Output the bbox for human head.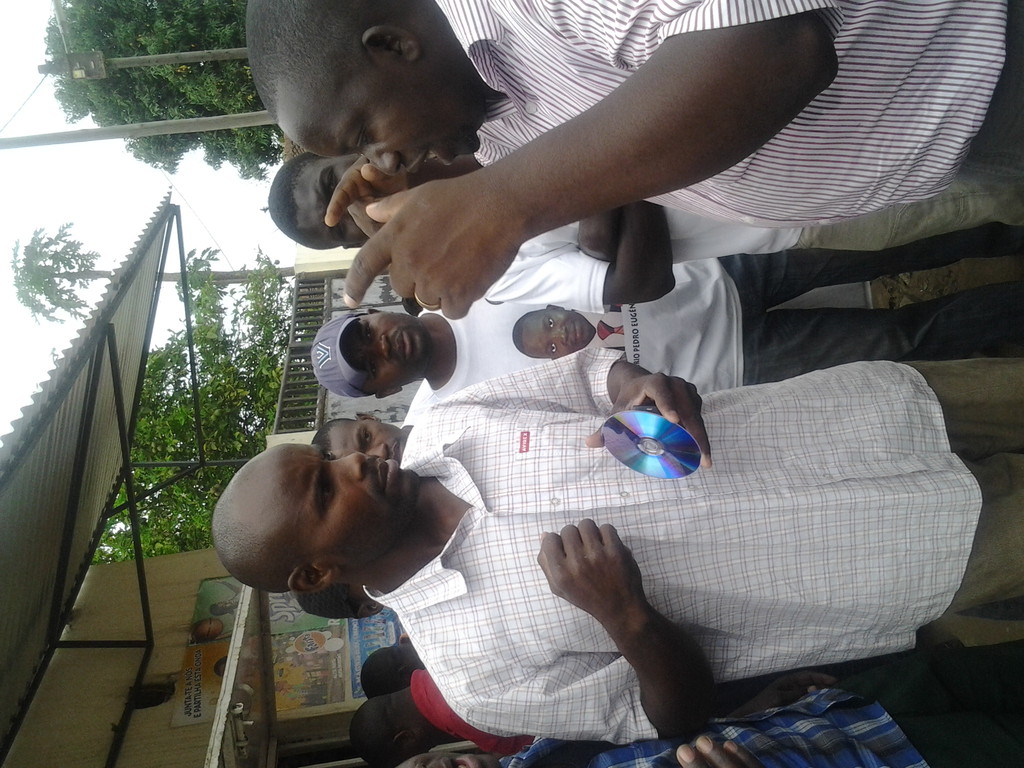
bbox=[346, 697, 454, 767].
